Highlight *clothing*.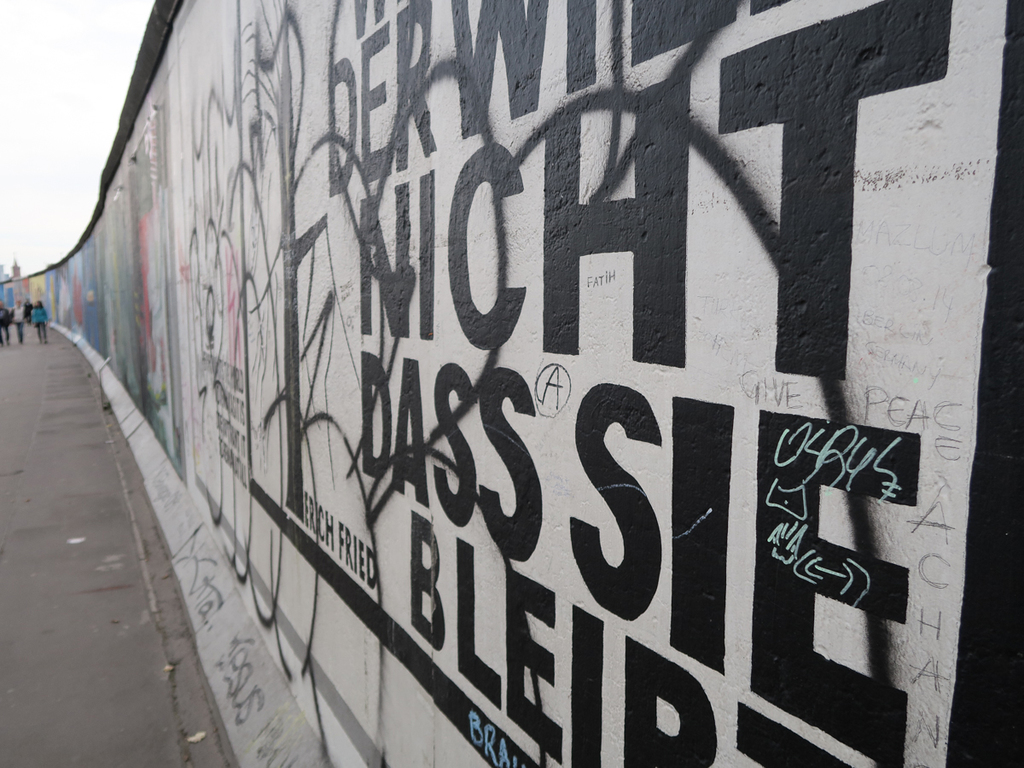
Highlighted region: locate(23, 305, 51, 343).
